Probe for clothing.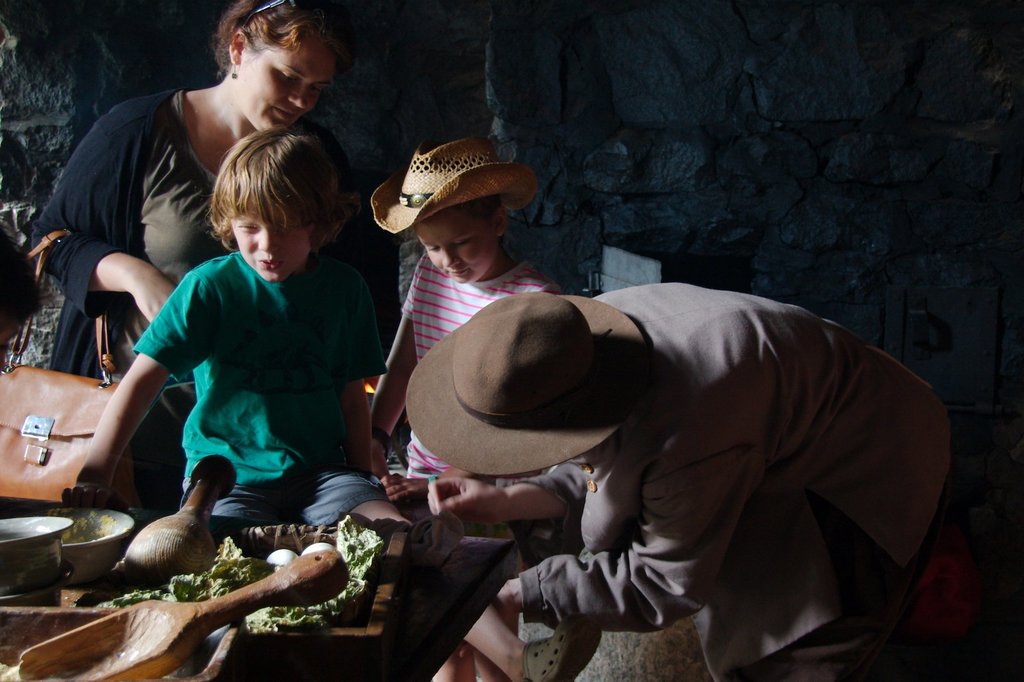
Probe result: x1=143, y1=253, x2=392, y2=535.
